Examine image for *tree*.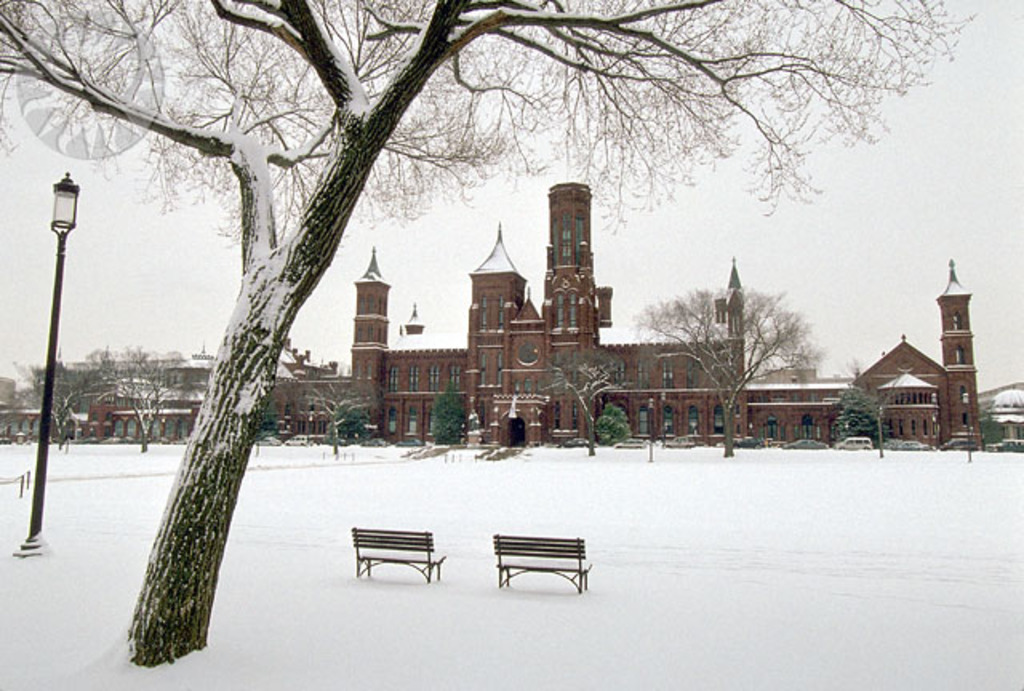
Examination result: <bbox>13, 353, 104, 443</bbox>.
